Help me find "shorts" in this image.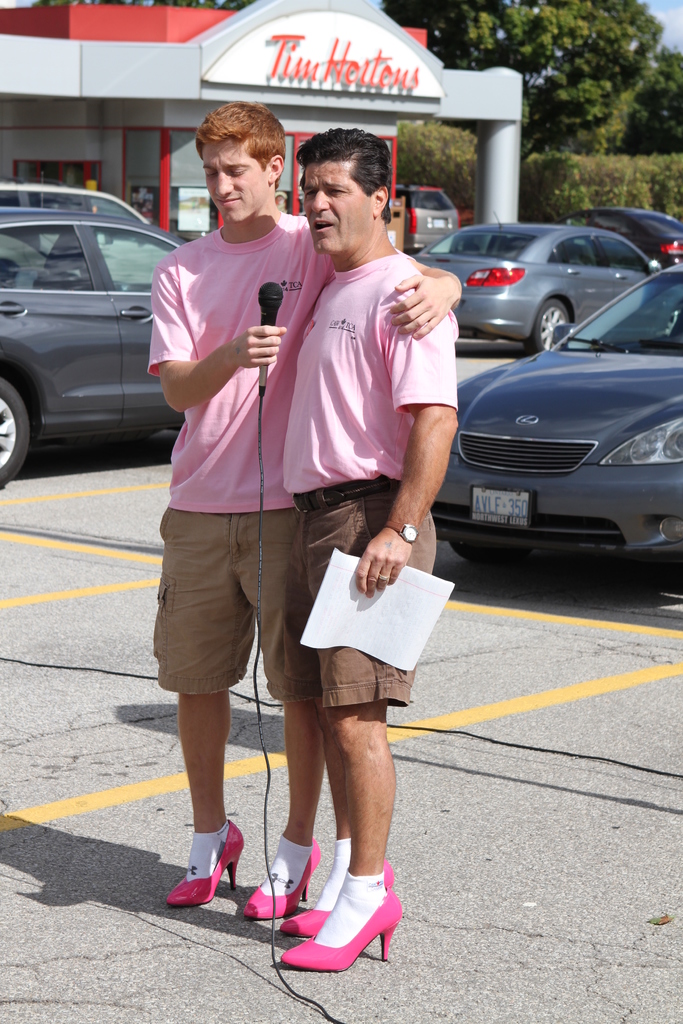
Found it: {"left": 283, "top": 480, "right": 436, "bottom": 707}.
